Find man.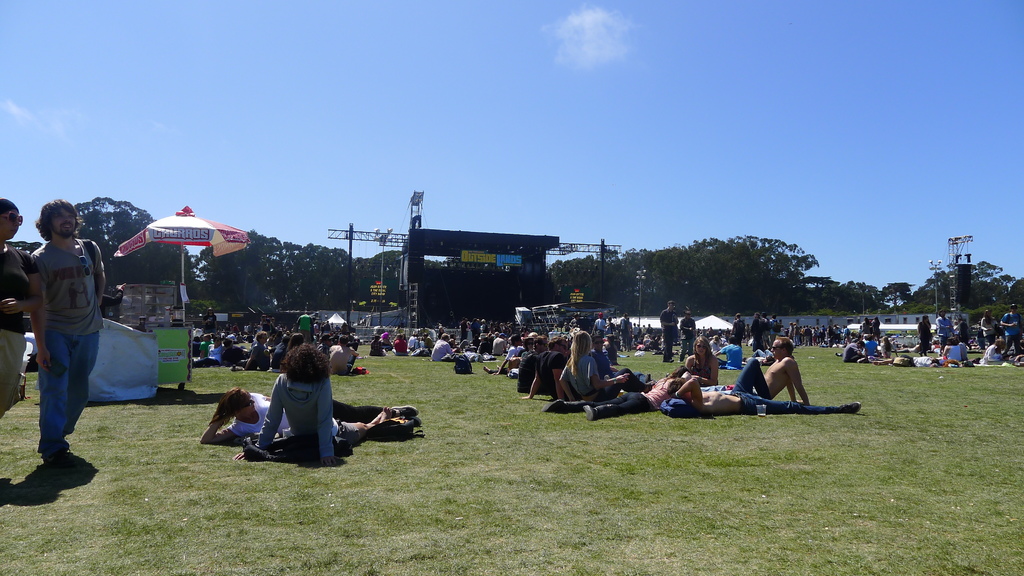
916 316 932 356.
